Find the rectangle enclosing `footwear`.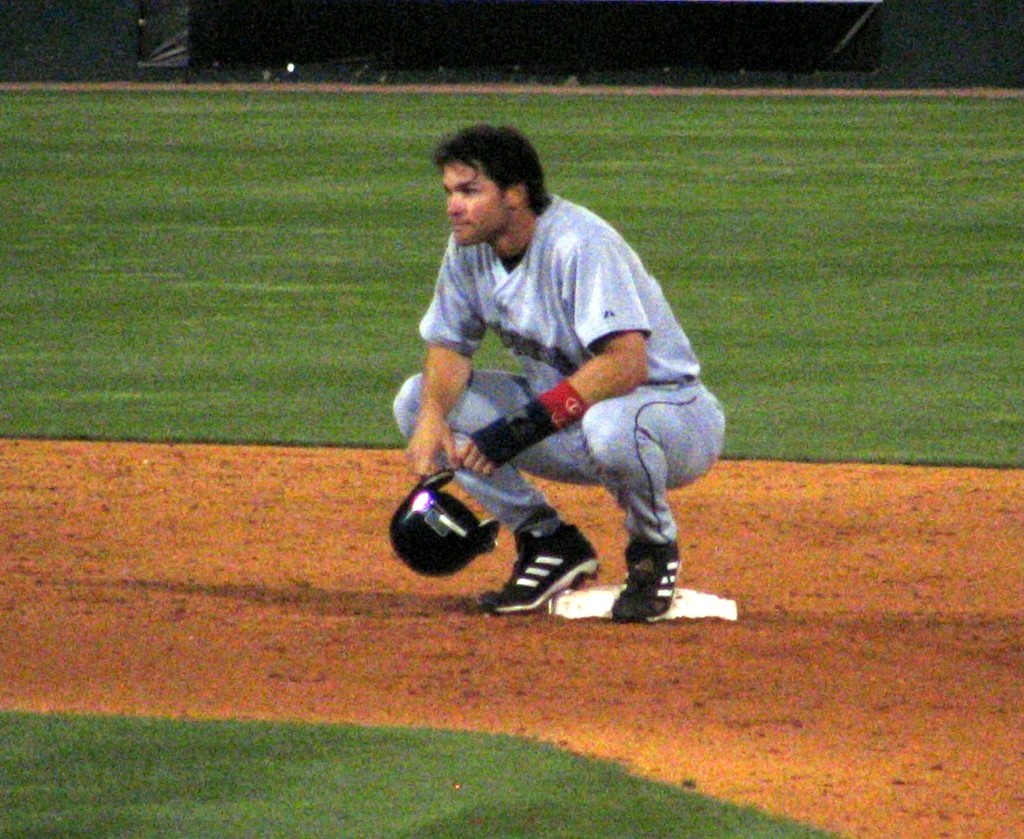
(x1=486, y1=517, x2=592, y2=611).
